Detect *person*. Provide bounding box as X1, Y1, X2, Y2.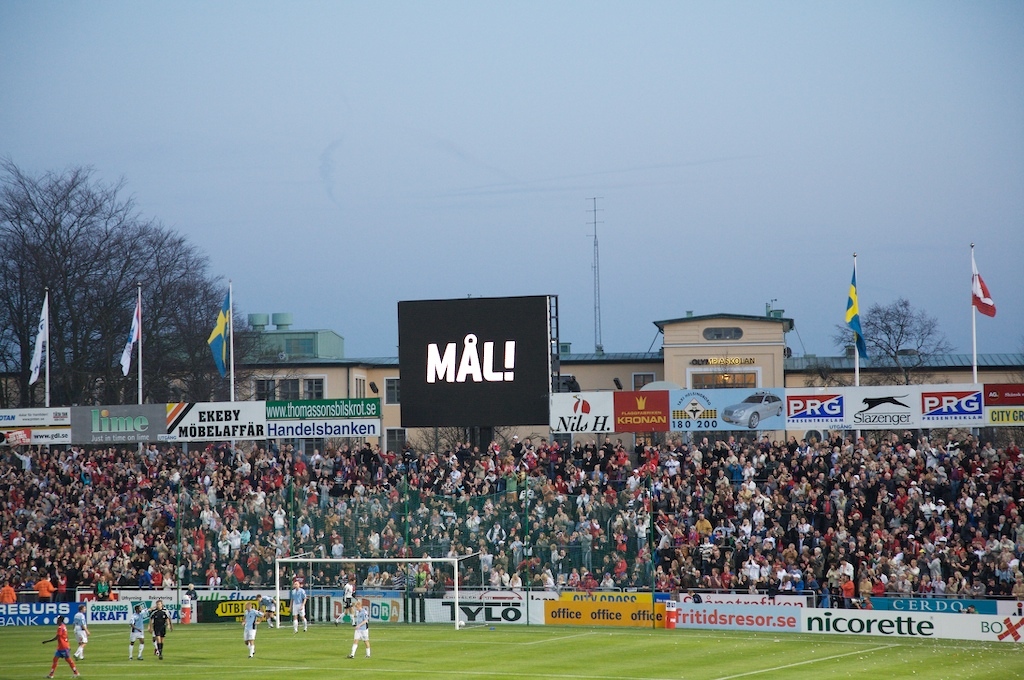
332, 577, 360, 625.
